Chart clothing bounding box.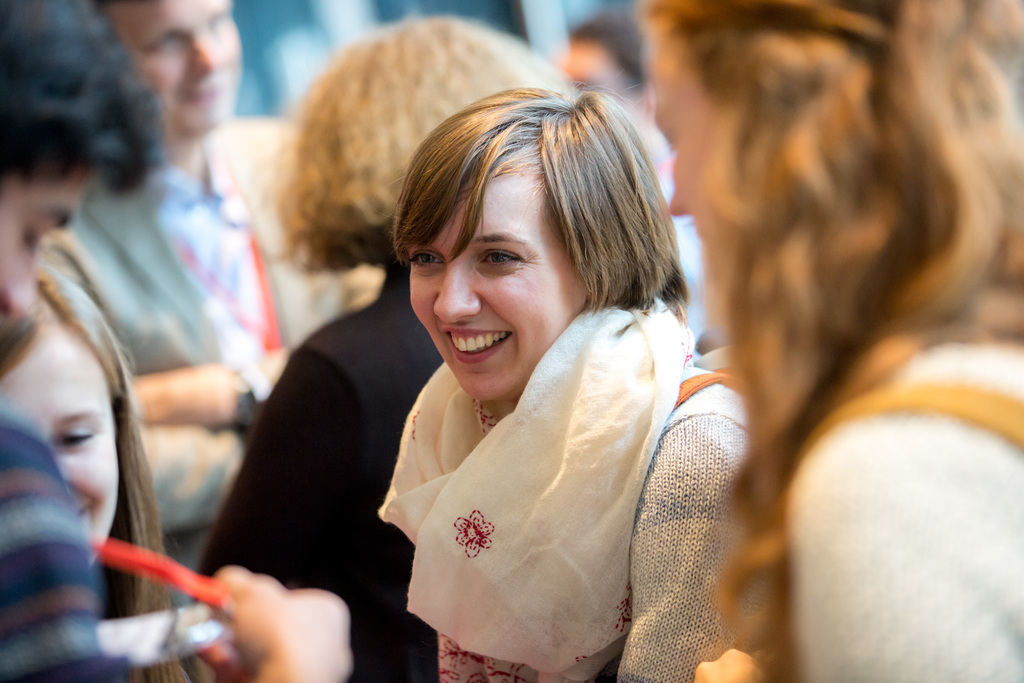
Charted: BBox(16, 131, 337, 463).
